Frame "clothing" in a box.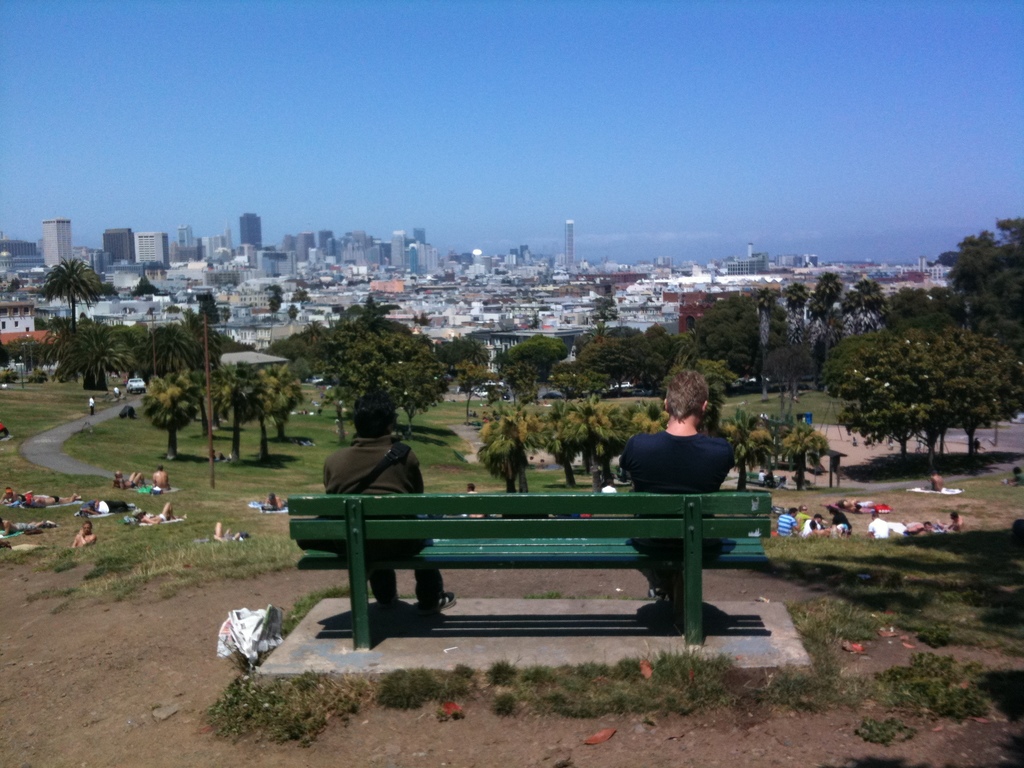
box=[600, 486, 616, 494].
